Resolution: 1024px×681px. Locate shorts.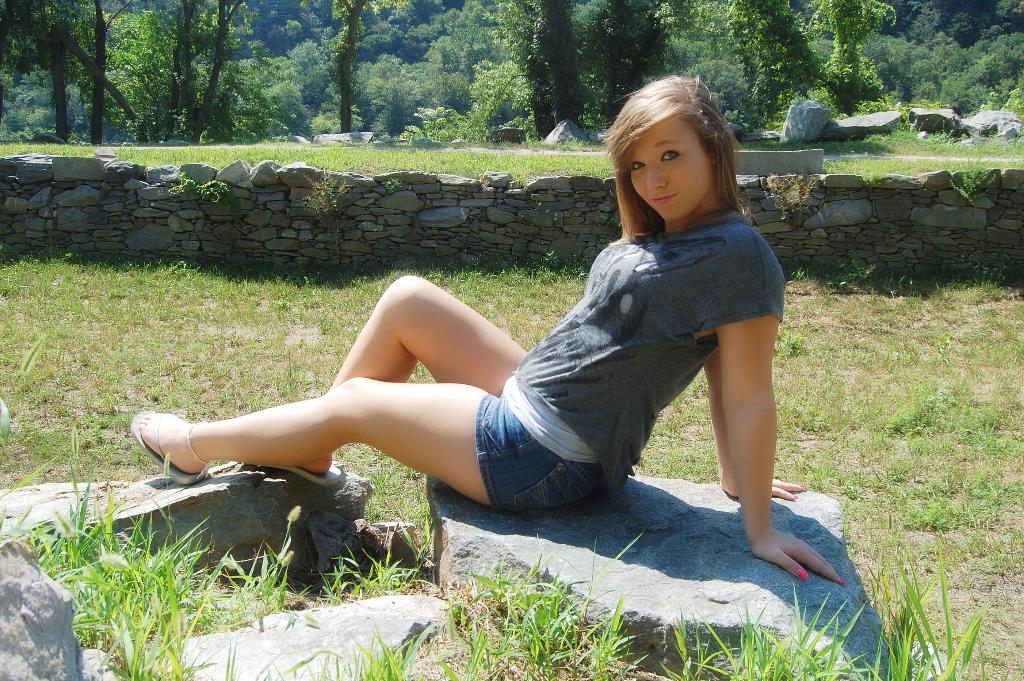
locate(472, 393, 606, 518).
